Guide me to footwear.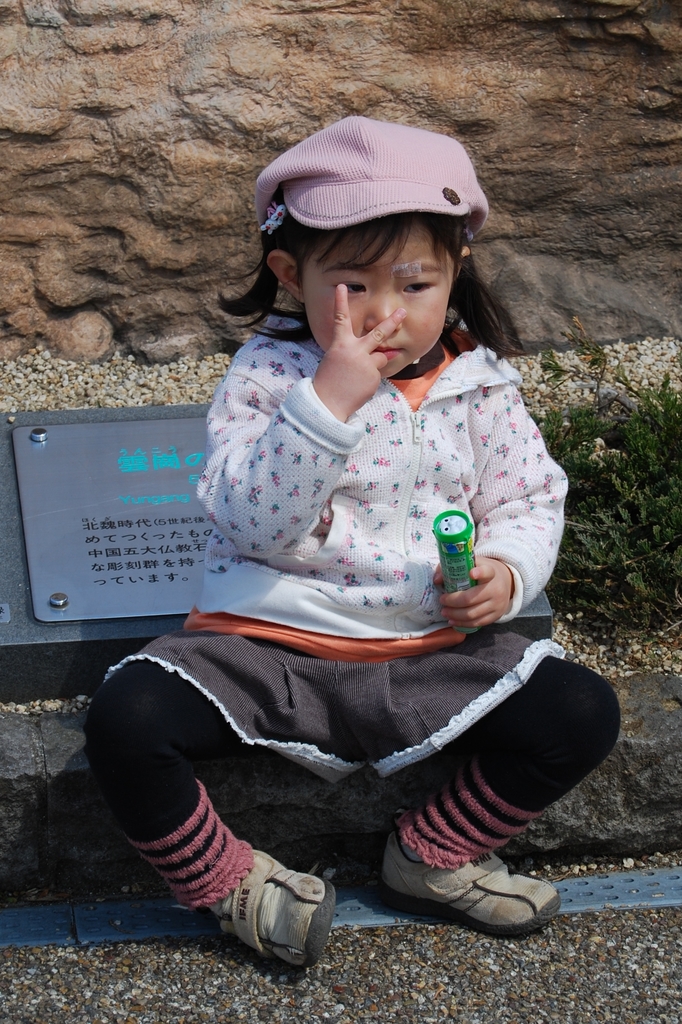
Guidance: BBox(377, 825, 567, 934).
